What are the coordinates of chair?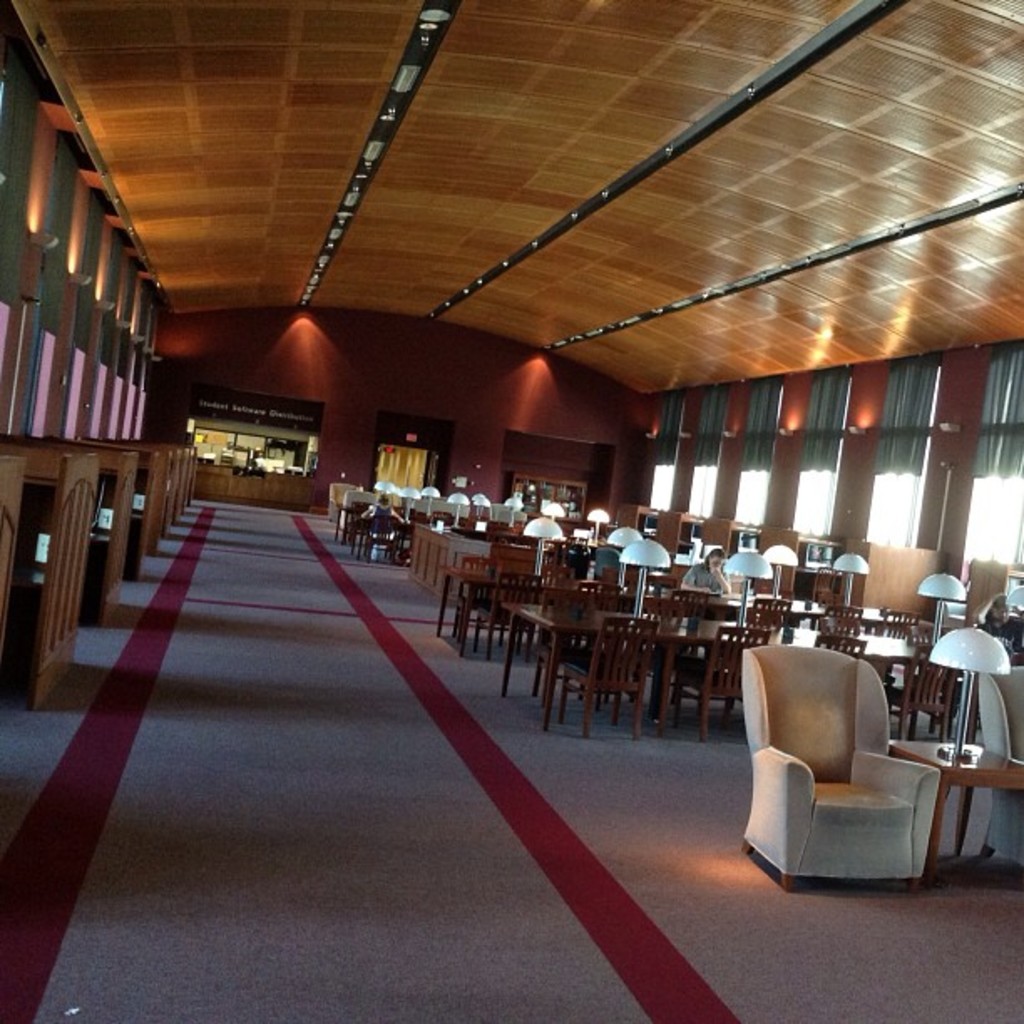
{"x1": 746, "y1": 622, "x2": 991, "y2": 909}.
